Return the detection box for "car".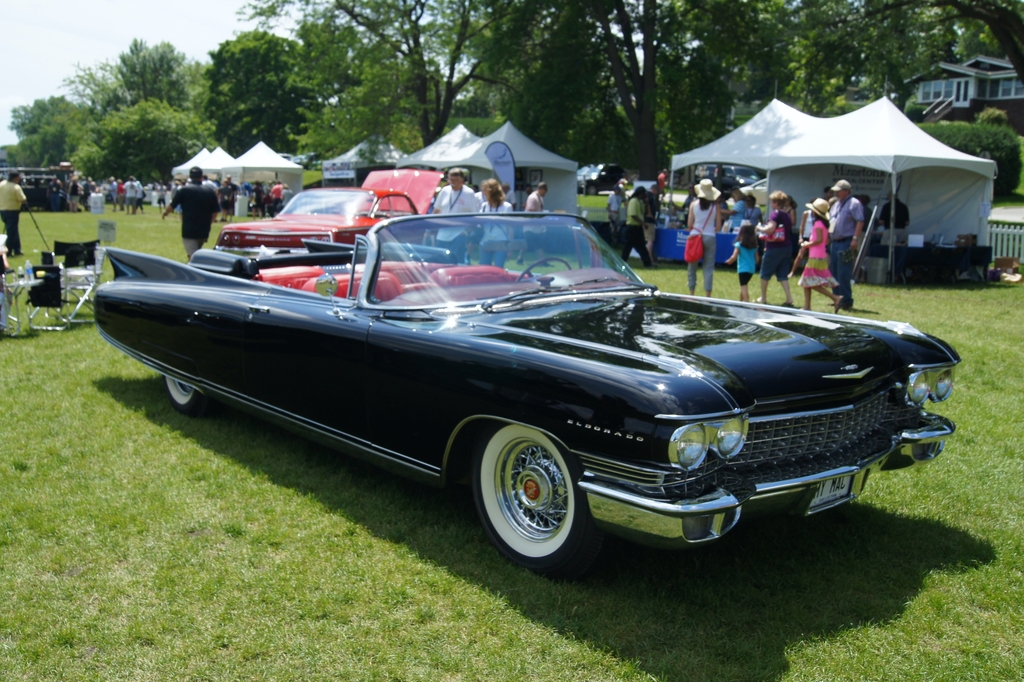
{"left": 696, "top": 164, "right": 762, "bottom": 199}.
